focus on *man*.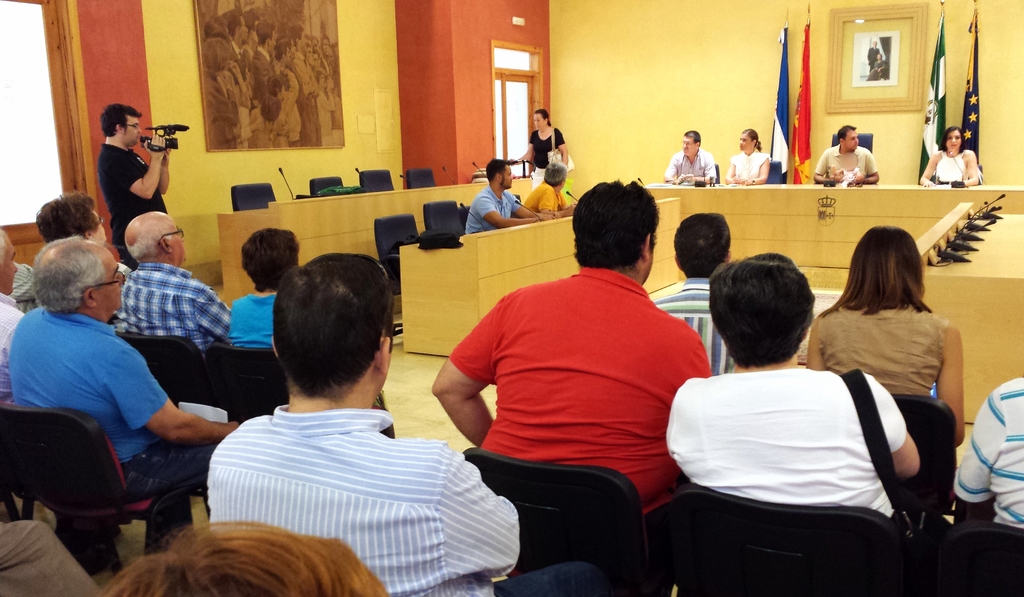
Focused at crop(662, 131, 719, 188).
